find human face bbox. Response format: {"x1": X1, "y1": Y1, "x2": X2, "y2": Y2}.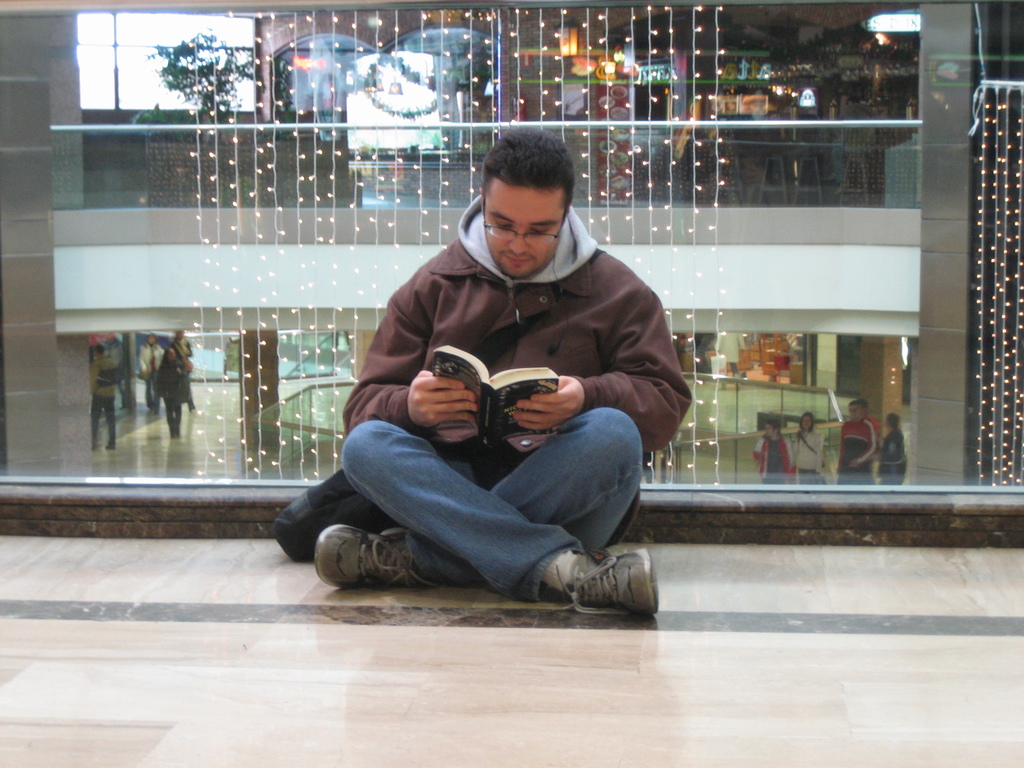
{"x1": 477, "y1": 188, "x2": 578, "y2": 274}.
